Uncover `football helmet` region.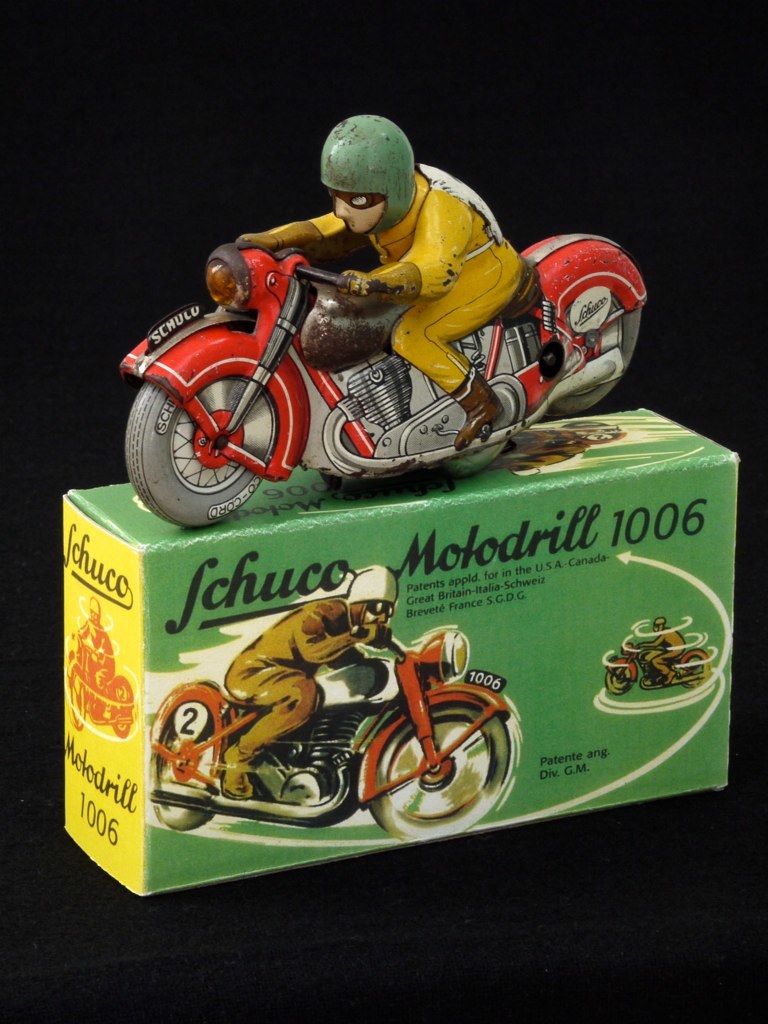
Uncovered: BBox(343, 566, 399, 639).
